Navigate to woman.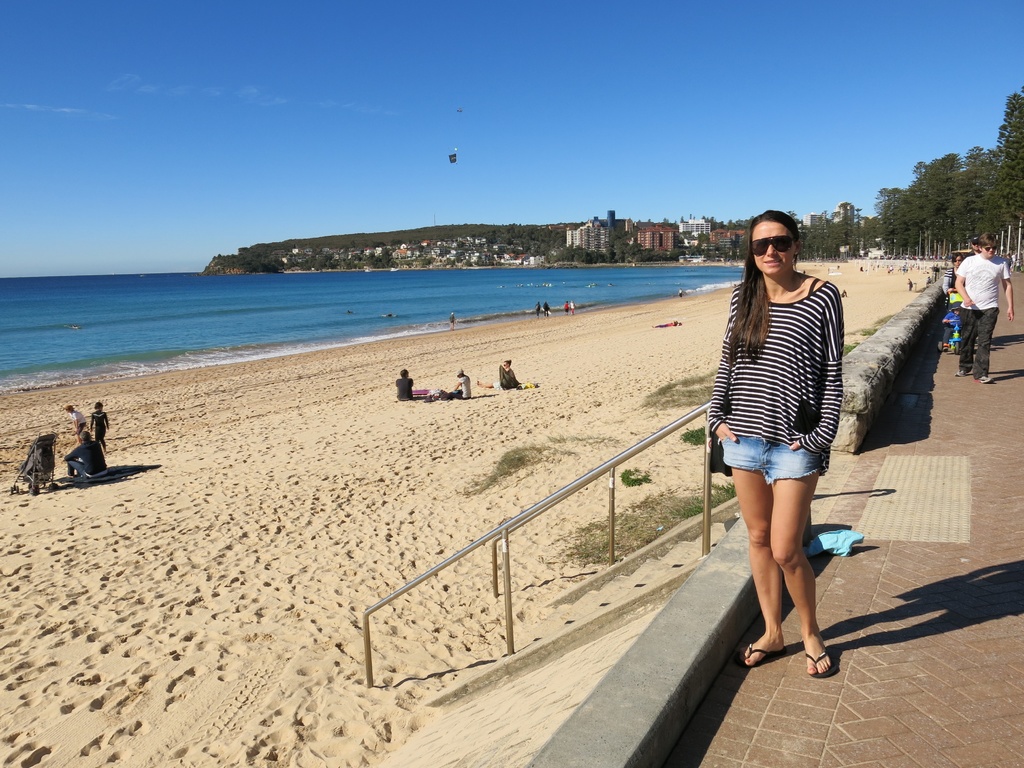
Navigation target: bbox=[714, 177, 865, 684].
